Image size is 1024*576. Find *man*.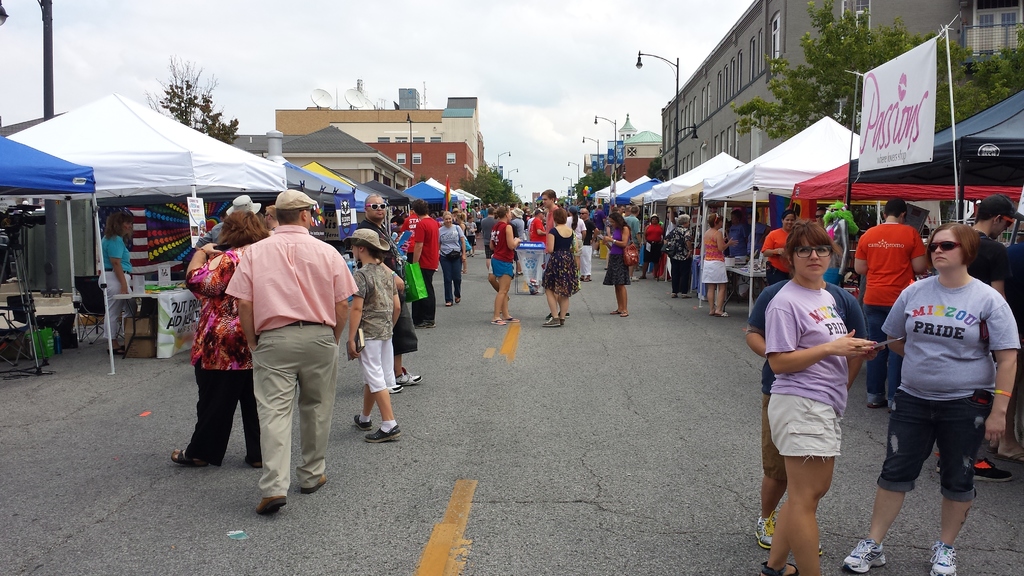
Rect(394, 193, 438, 320).
